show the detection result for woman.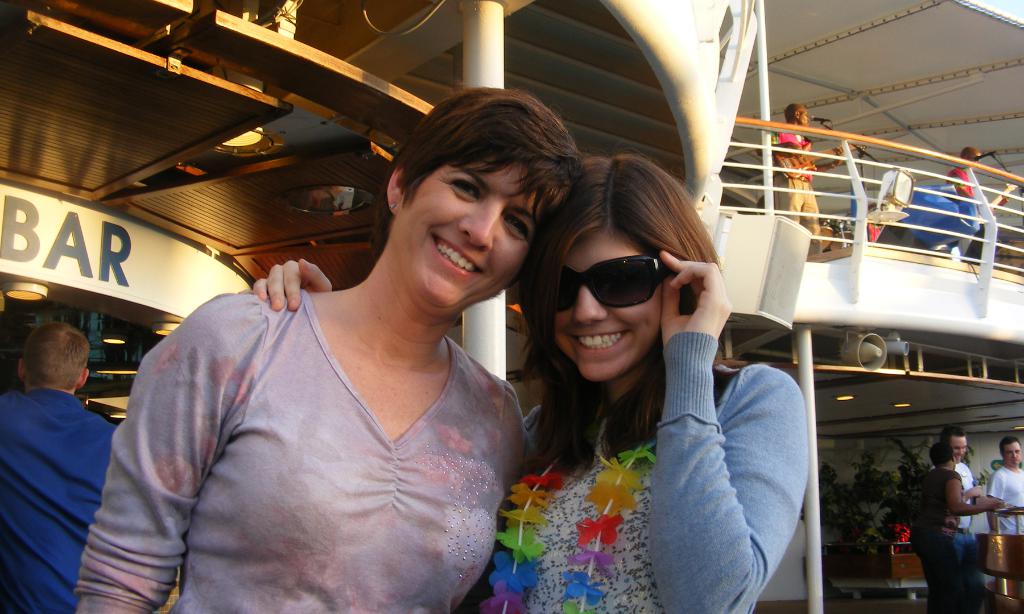
[left=241, top=139, right=813, bottom=613].
